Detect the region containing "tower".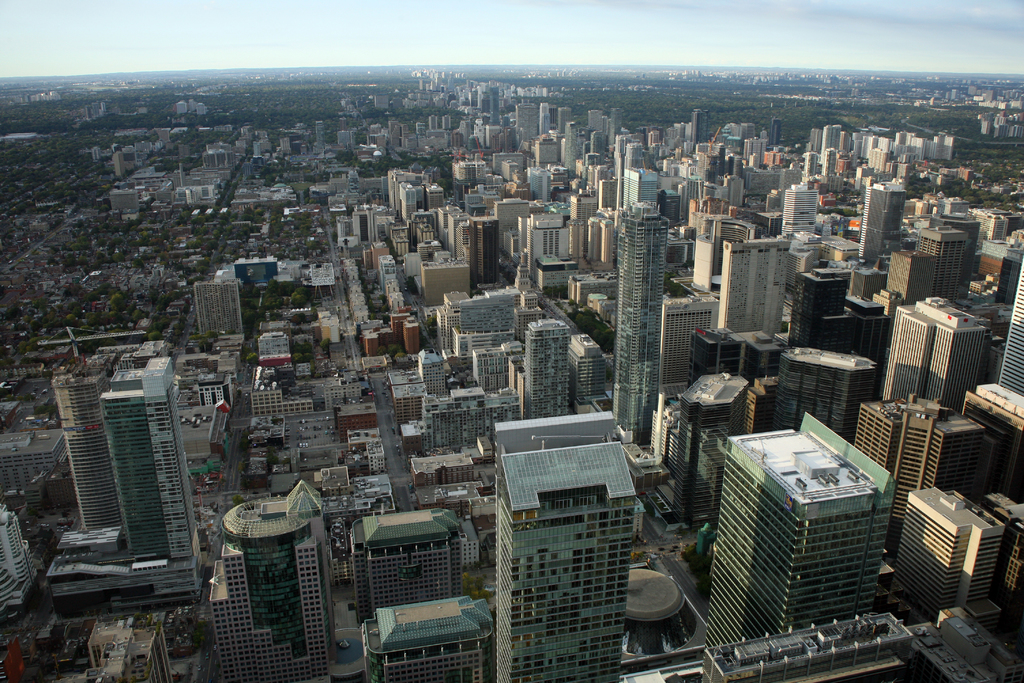
561, 123, 587, 177.
